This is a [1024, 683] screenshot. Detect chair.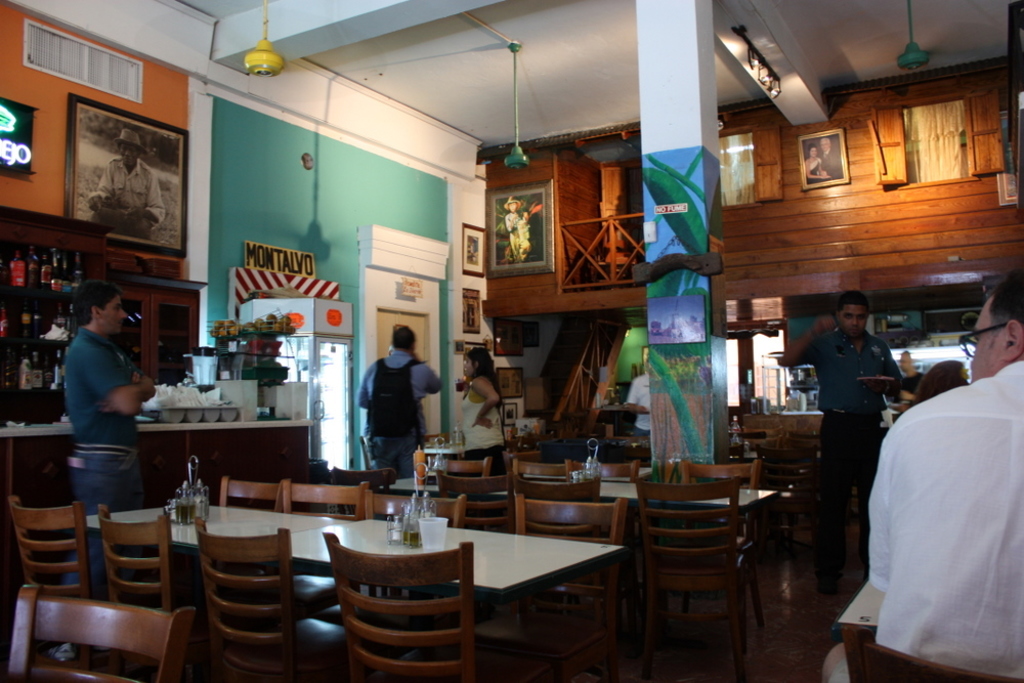
l=431, t=475, r=521, b=540.
